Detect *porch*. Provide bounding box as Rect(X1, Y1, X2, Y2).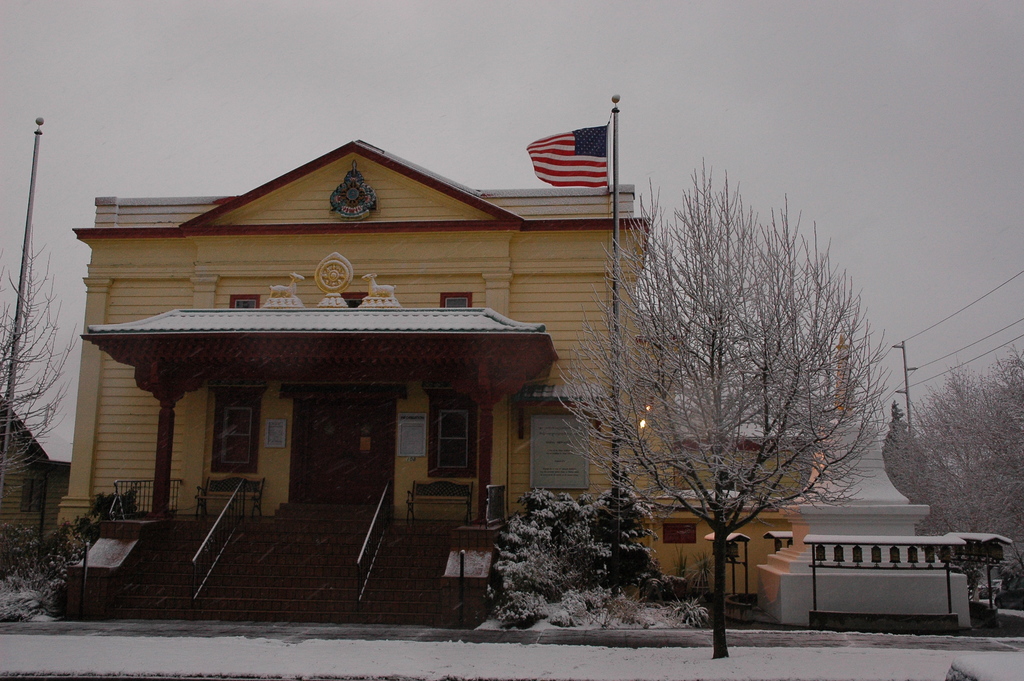
Rect(69, 514, 493, 616).
